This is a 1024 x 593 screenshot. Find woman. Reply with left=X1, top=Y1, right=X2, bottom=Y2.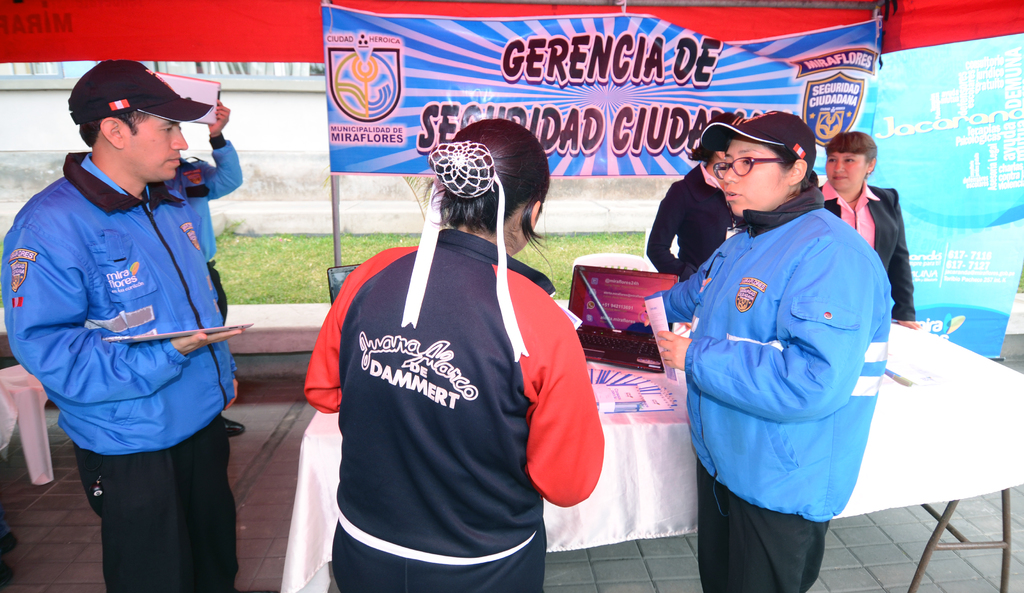
left=295, top=117, right=587, bottom=589.
